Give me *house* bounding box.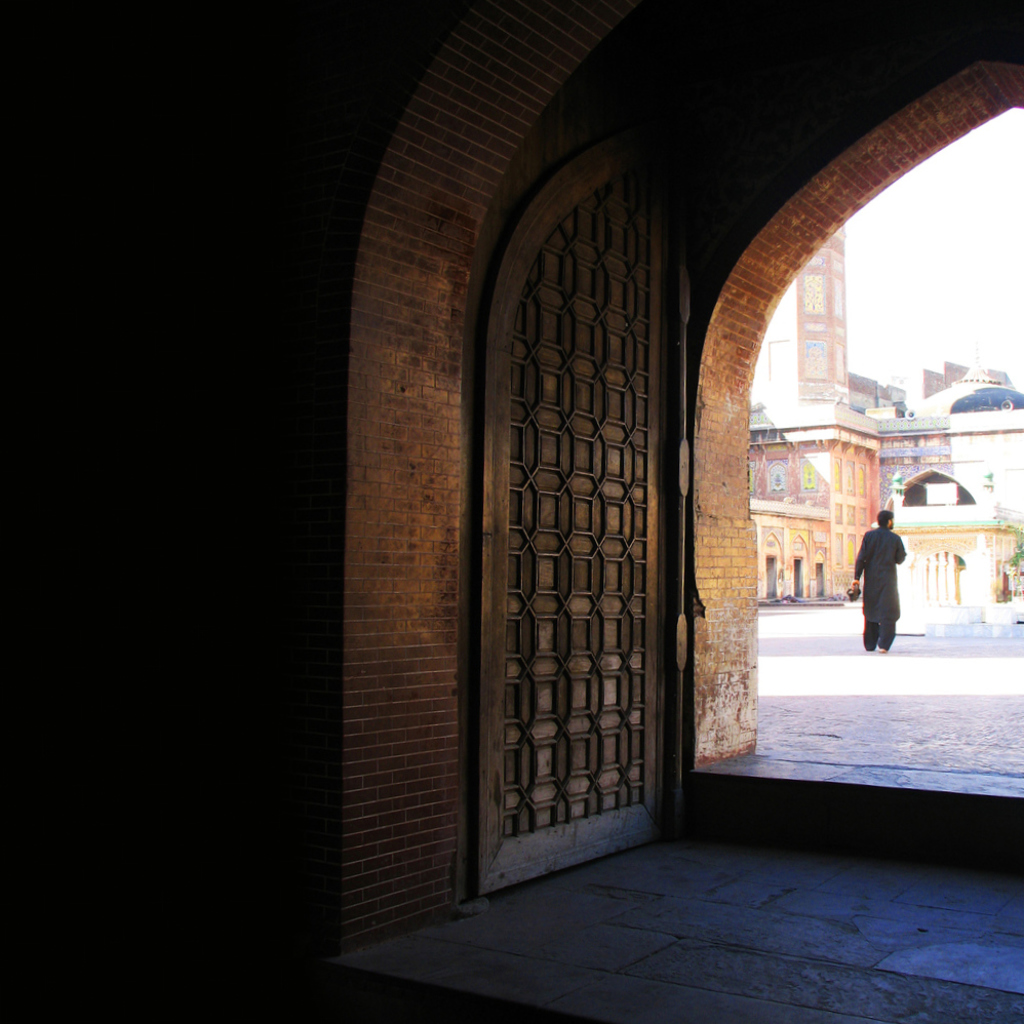
890 358 1023 654.
